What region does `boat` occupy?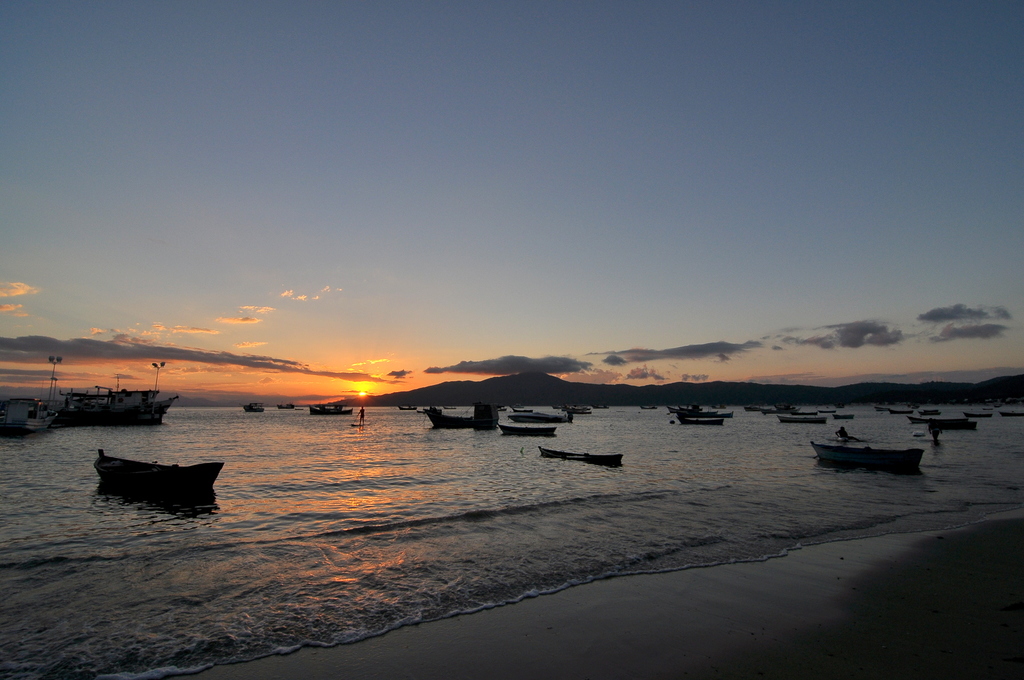
[813, 442, 924, 471].
